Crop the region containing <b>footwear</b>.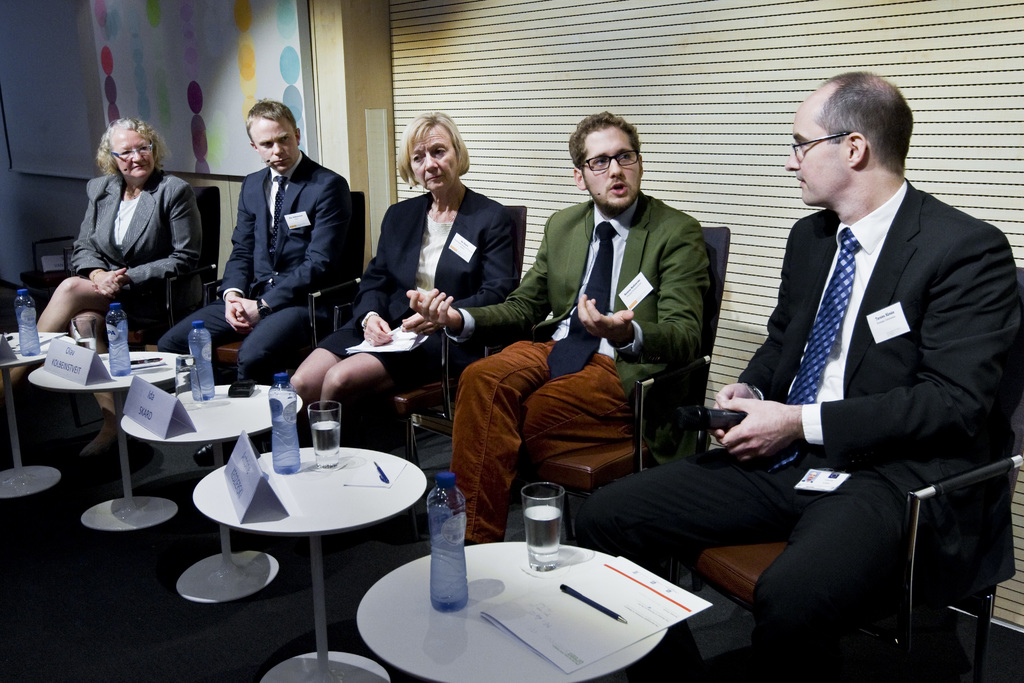
Crop region: 192 436 234 471.
